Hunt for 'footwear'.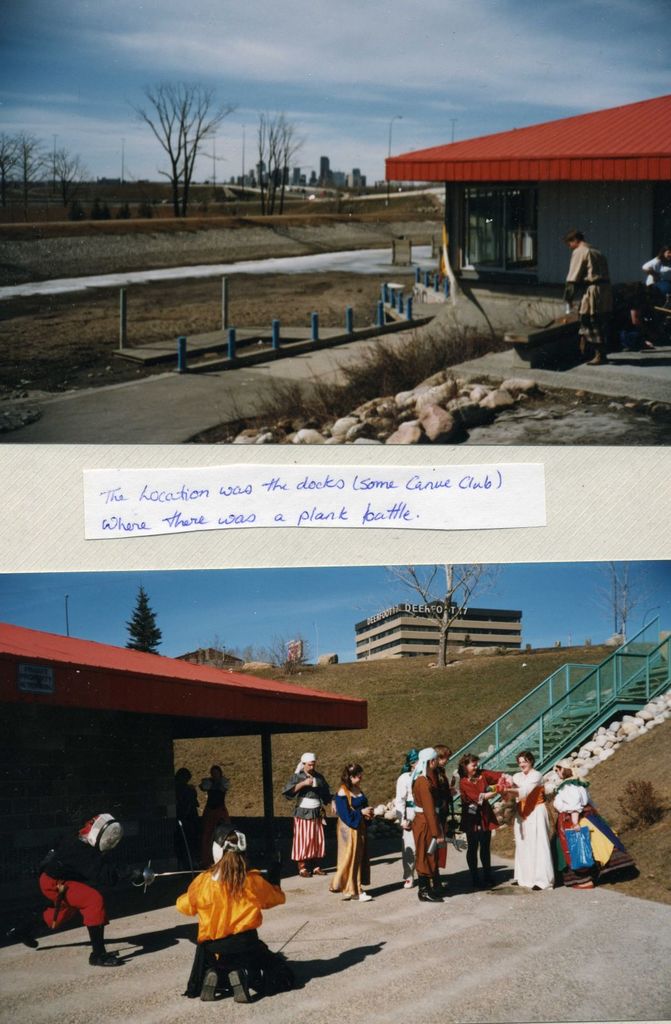
Hunted down at (x1=311, y1=868, x2=326, y2=877).
